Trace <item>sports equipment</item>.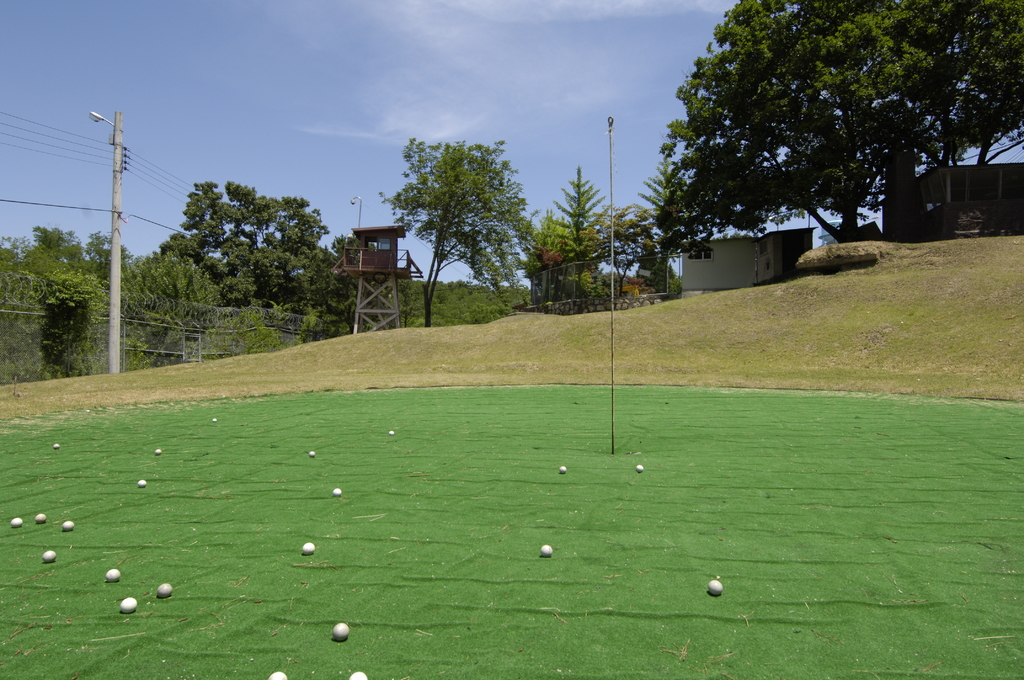
Traced to left=331, top=624, right=352, bottom=644.
